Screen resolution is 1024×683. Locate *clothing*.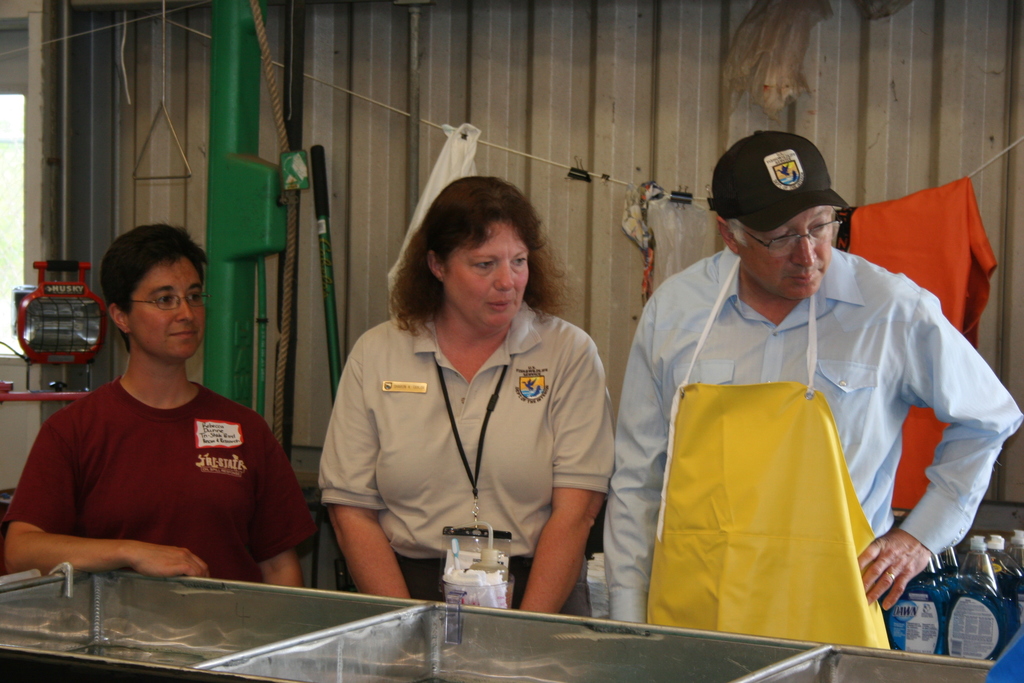
[left=614, top=205, right=985, bottom=650].
